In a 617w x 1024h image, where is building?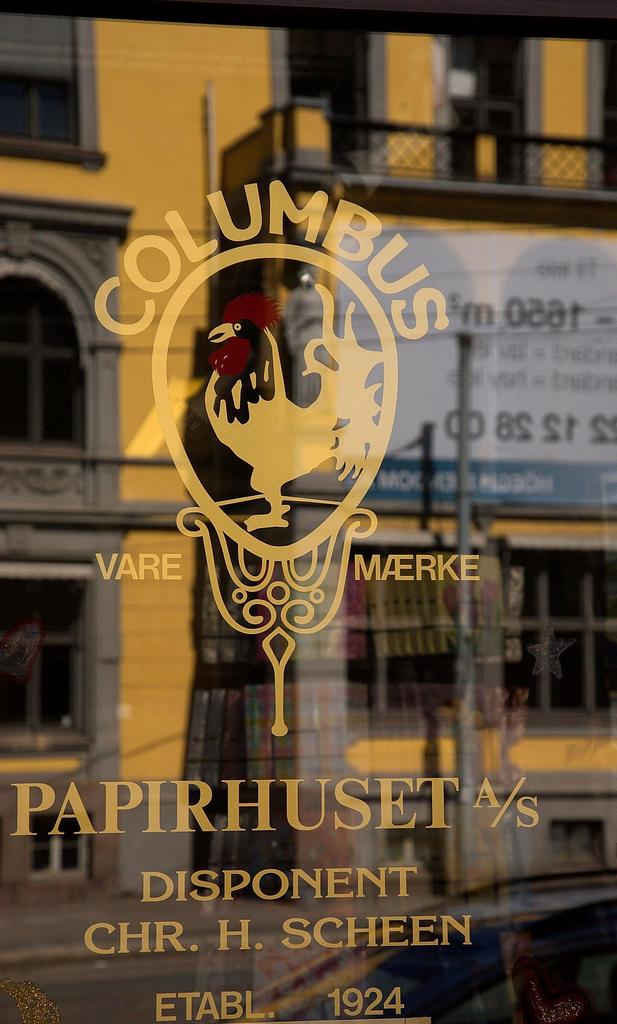
region(0, 0, 616, 909).
